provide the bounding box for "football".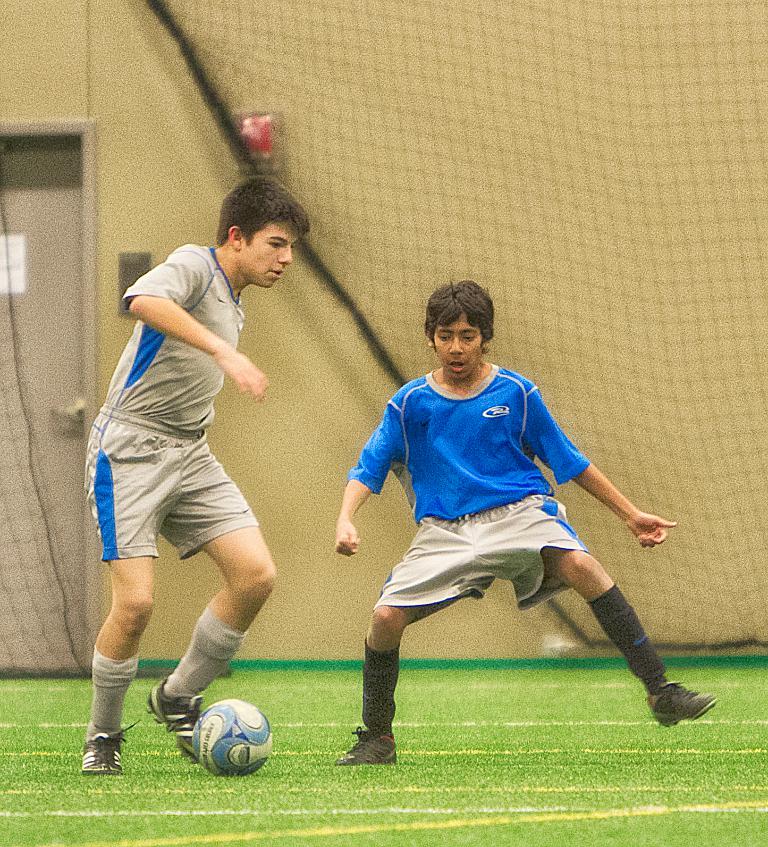
Rect(188, 698, 274, 783).
